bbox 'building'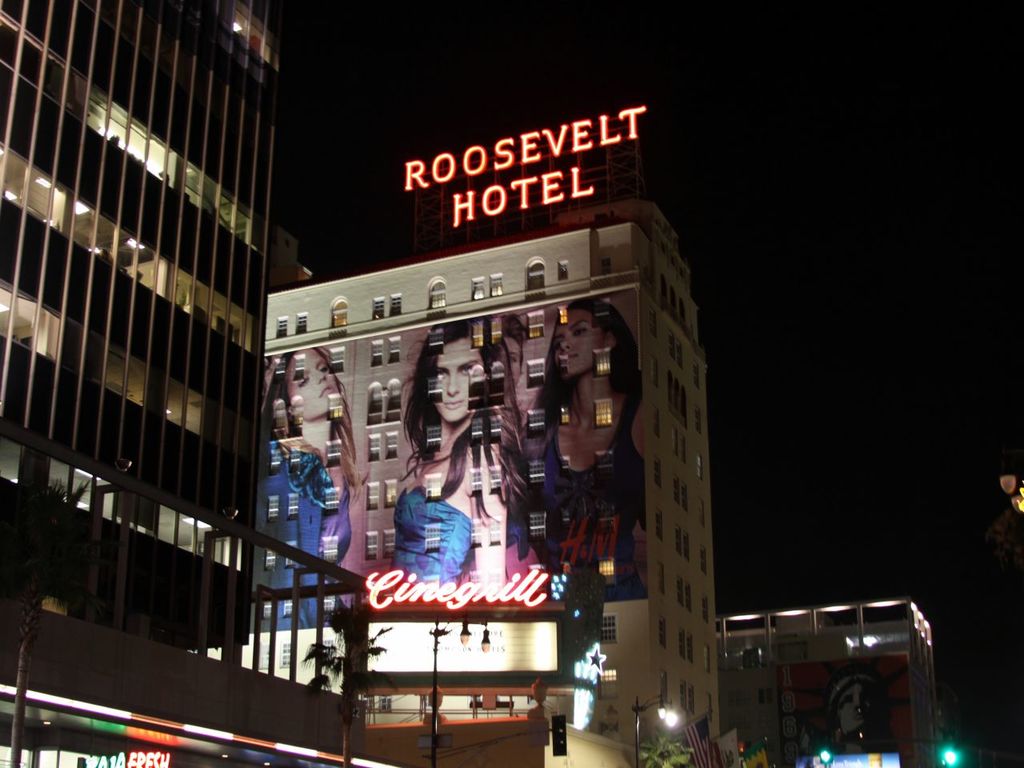
205,106,739,767
